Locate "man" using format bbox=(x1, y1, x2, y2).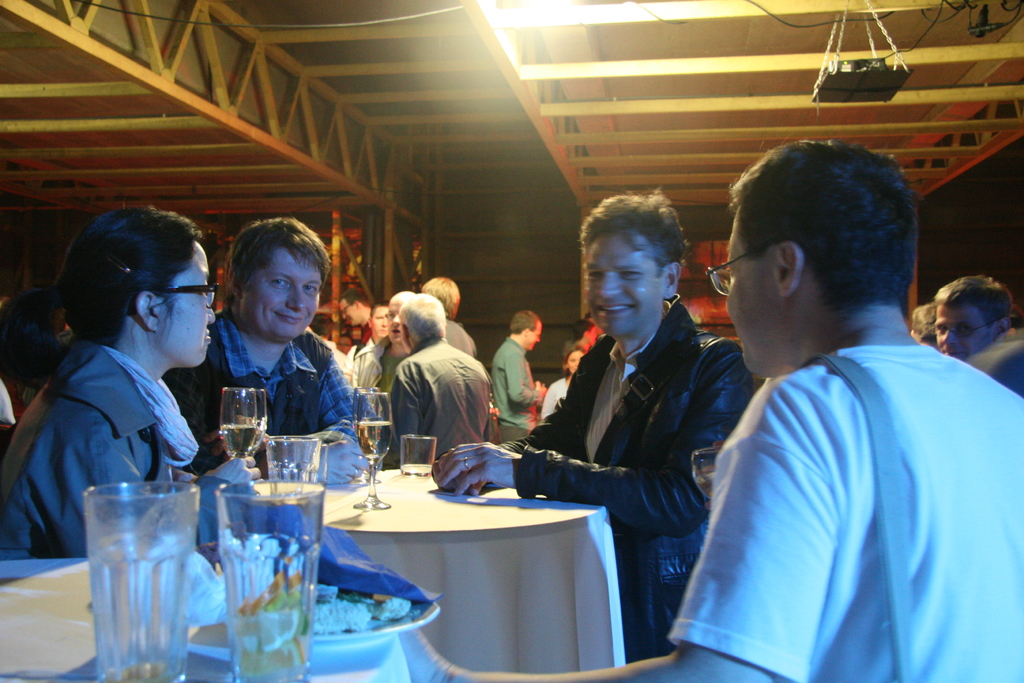
bbox=(933, 279, 1013, 356).
